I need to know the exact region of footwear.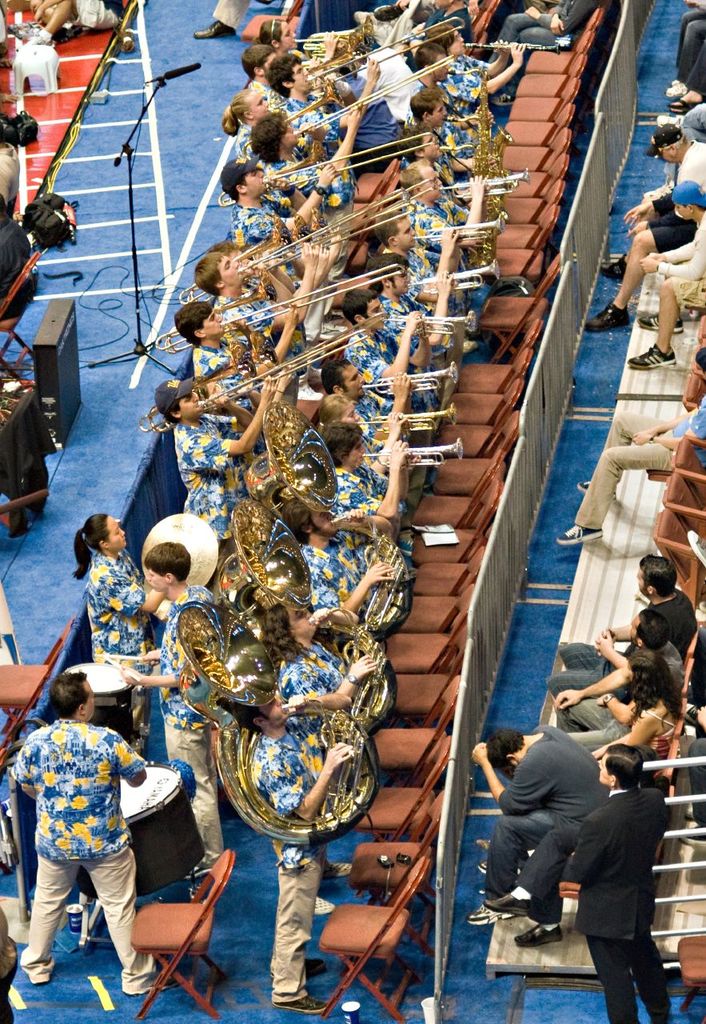
Region: [577,476,595,492].
